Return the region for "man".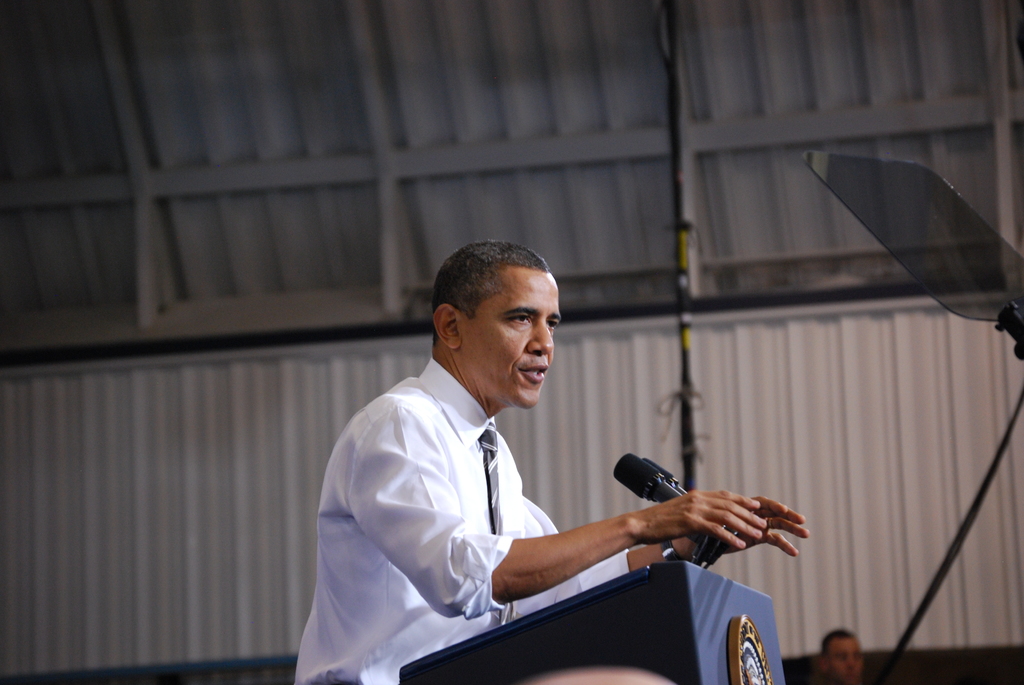
box=[296, 242, 804, 684].
